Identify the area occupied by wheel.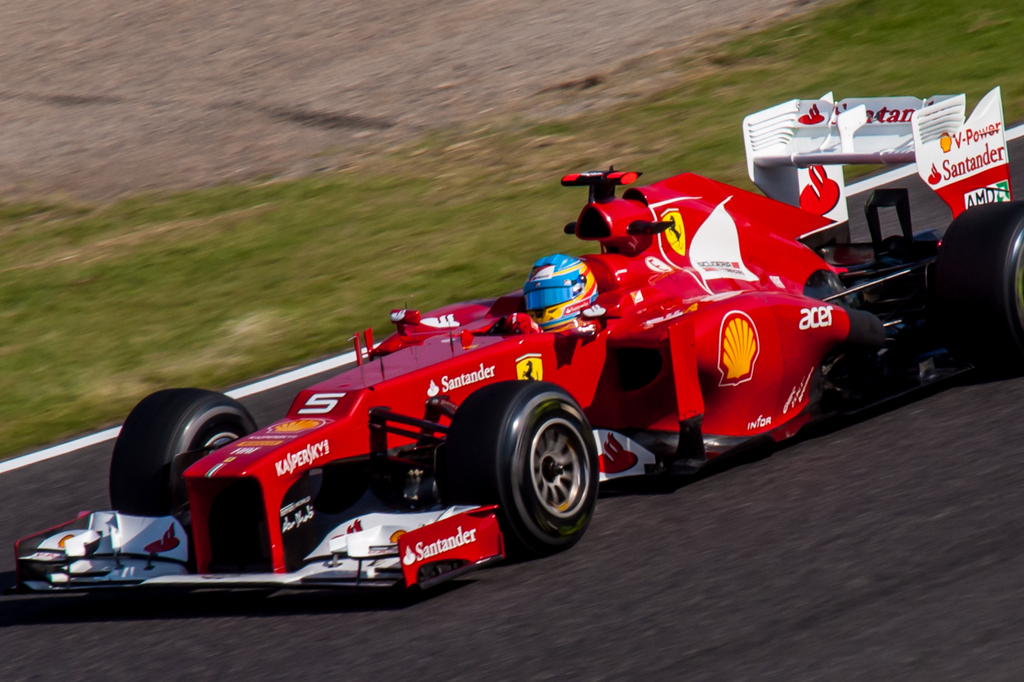
Area: rect(493, 393, 603, 558).
